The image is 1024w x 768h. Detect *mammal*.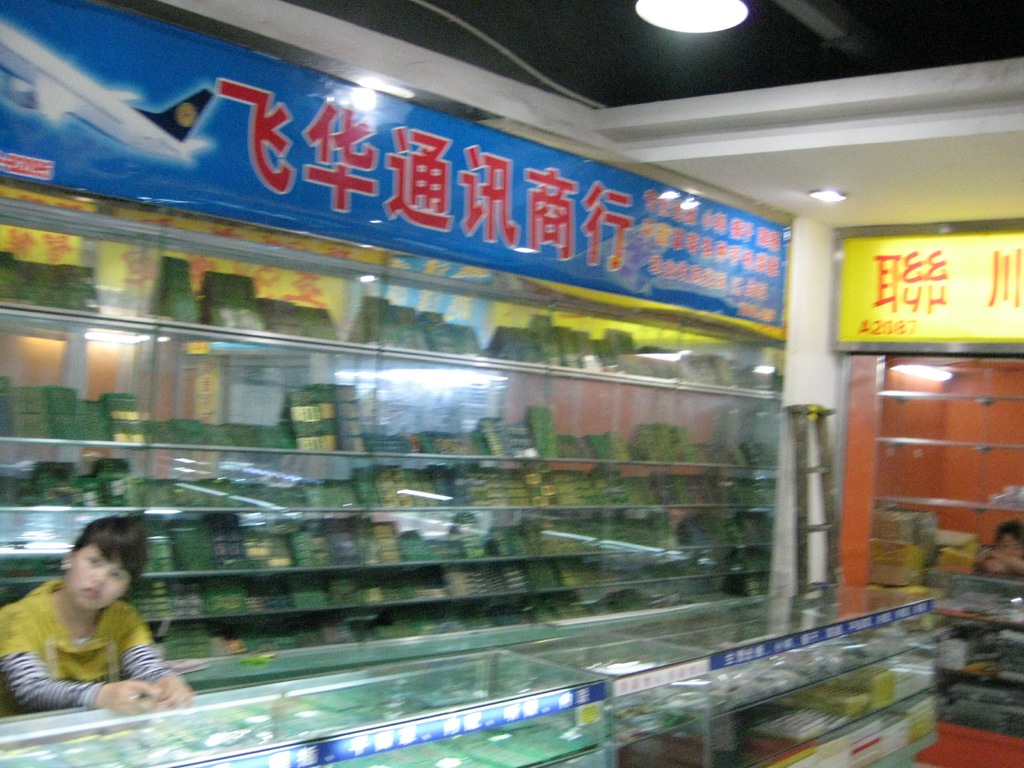
Detection: x1=1, y1=527, x2=173, y2=711.
